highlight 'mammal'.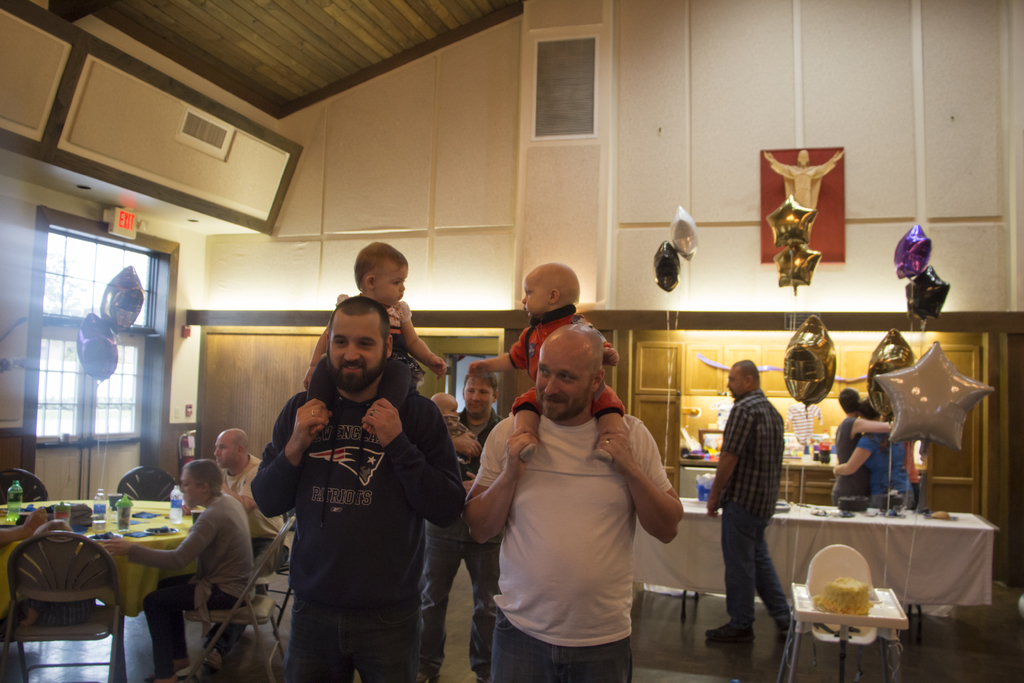
Highlighted region: bbox(465, 261, 627, 465).
